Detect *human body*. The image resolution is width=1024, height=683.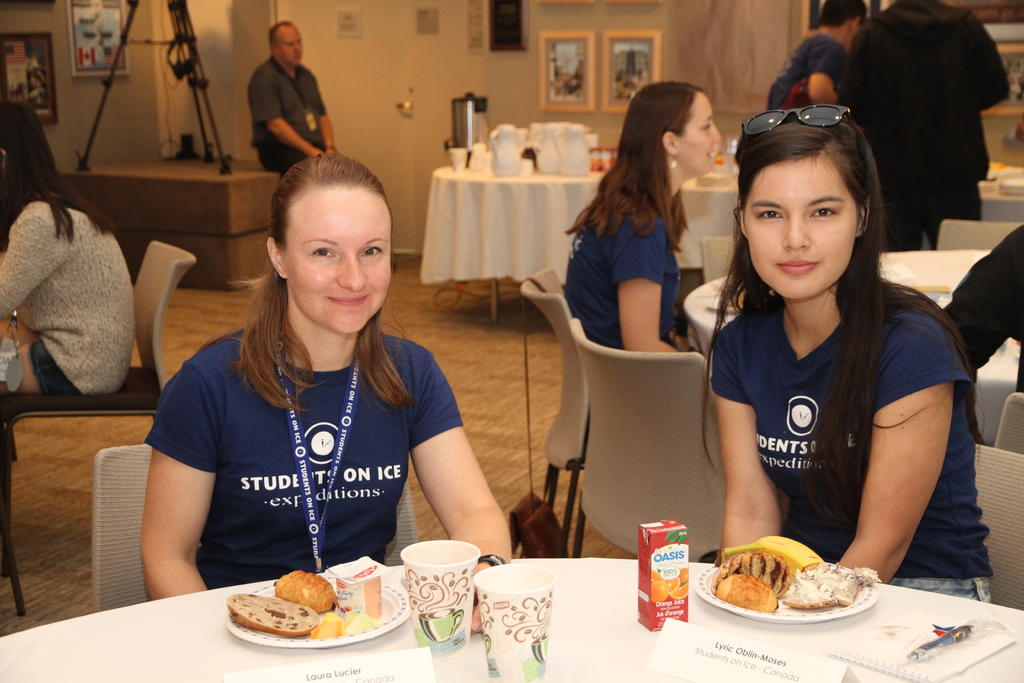
<region>558, 169, 697, 357</region>.
